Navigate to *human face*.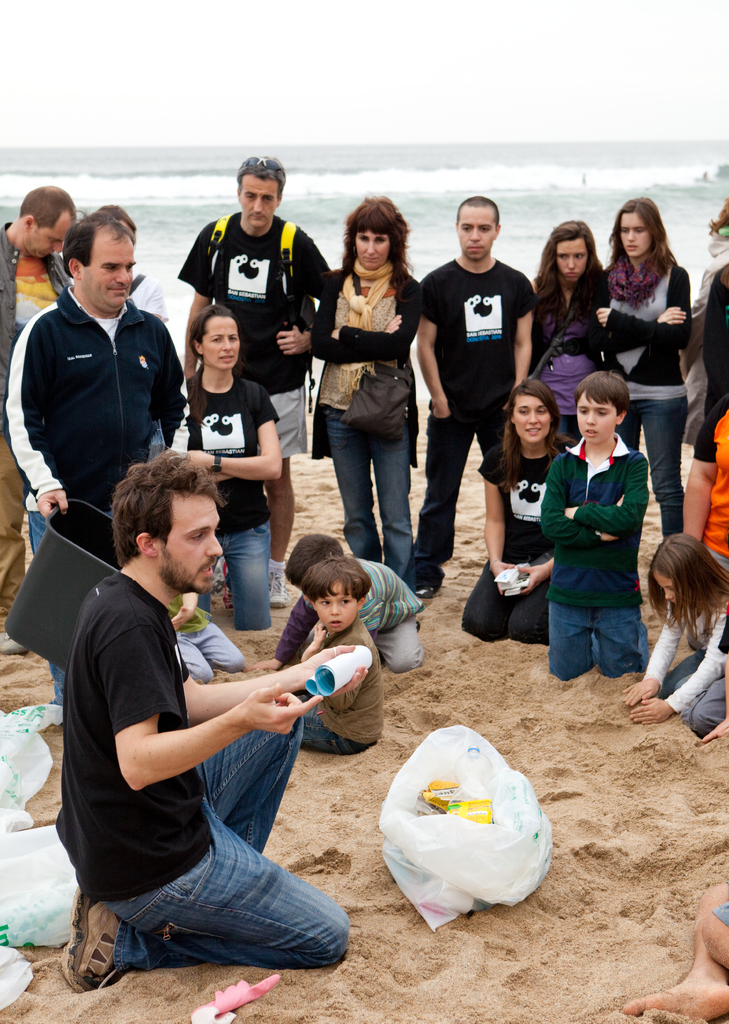
Navigation target: x1=615, y1=213, x2=653, y2=257.
